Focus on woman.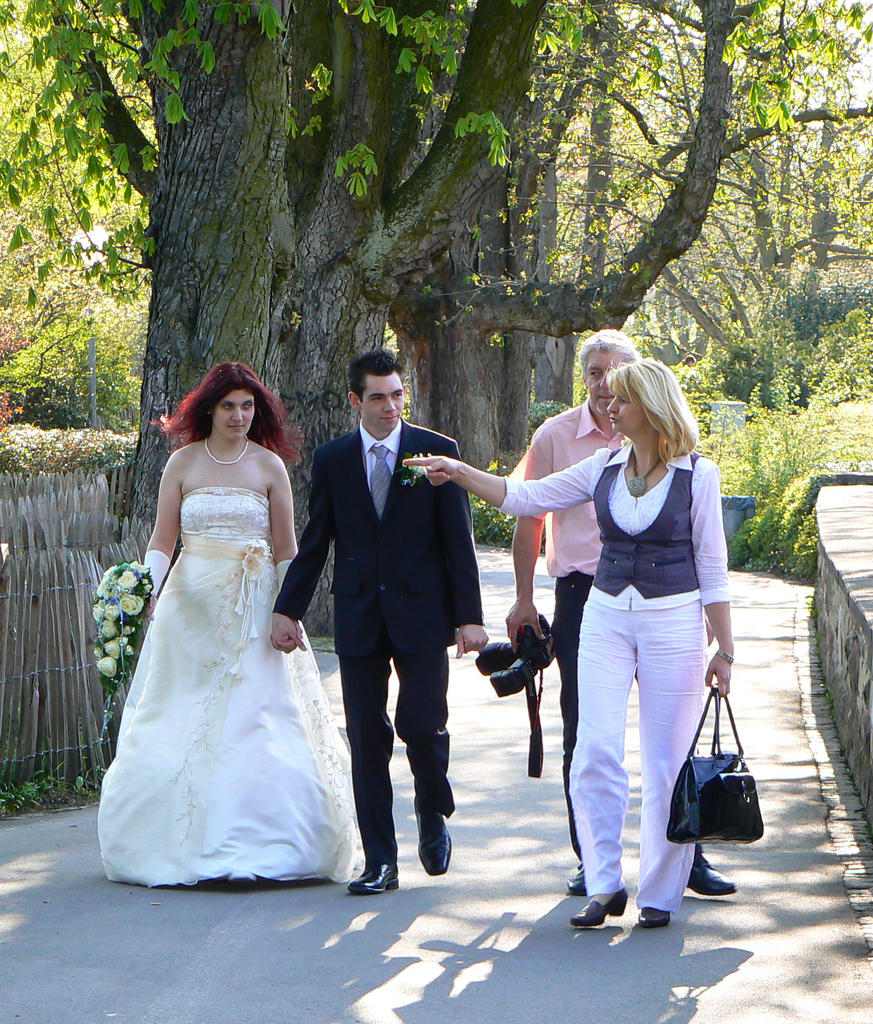
Focused at detection(396, 356, 735, 933).
